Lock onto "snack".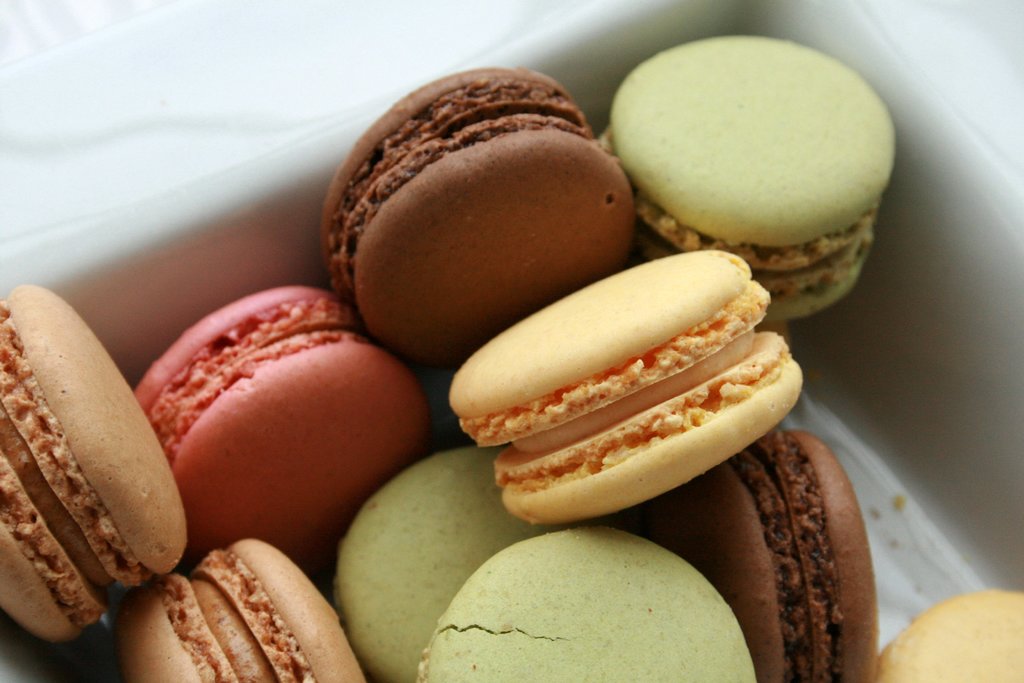
Locked: bbox=[416, 534, 757, 682].
